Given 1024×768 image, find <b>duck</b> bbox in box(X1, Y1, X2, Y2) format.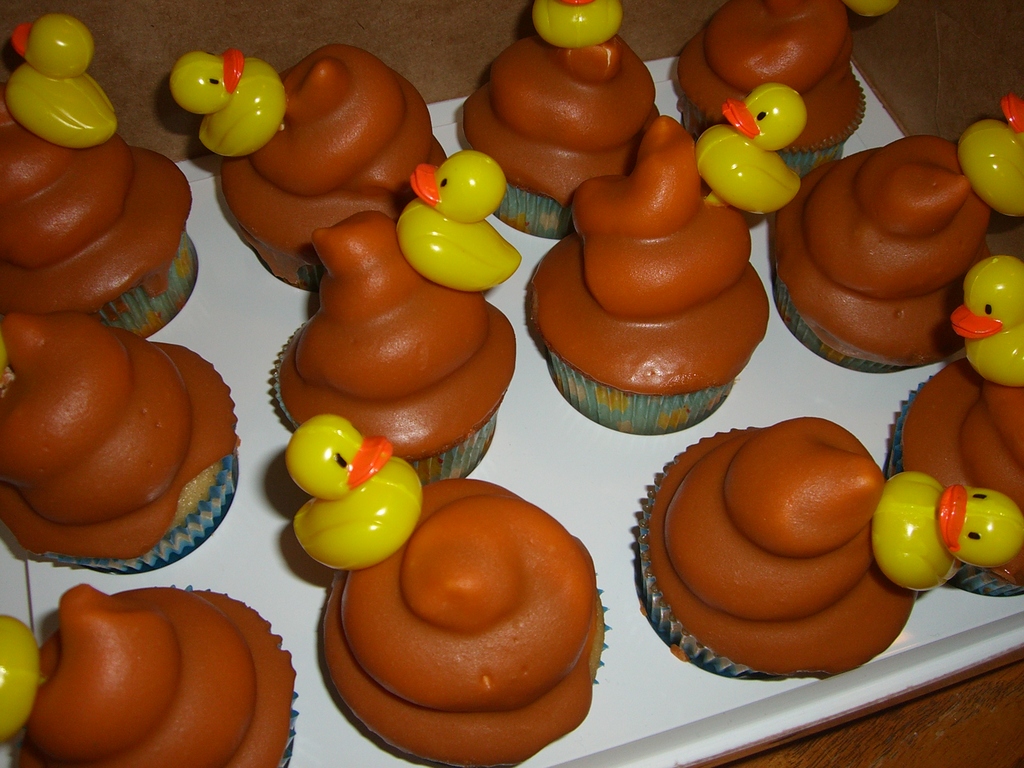
box(0, 611, 47, 761).
